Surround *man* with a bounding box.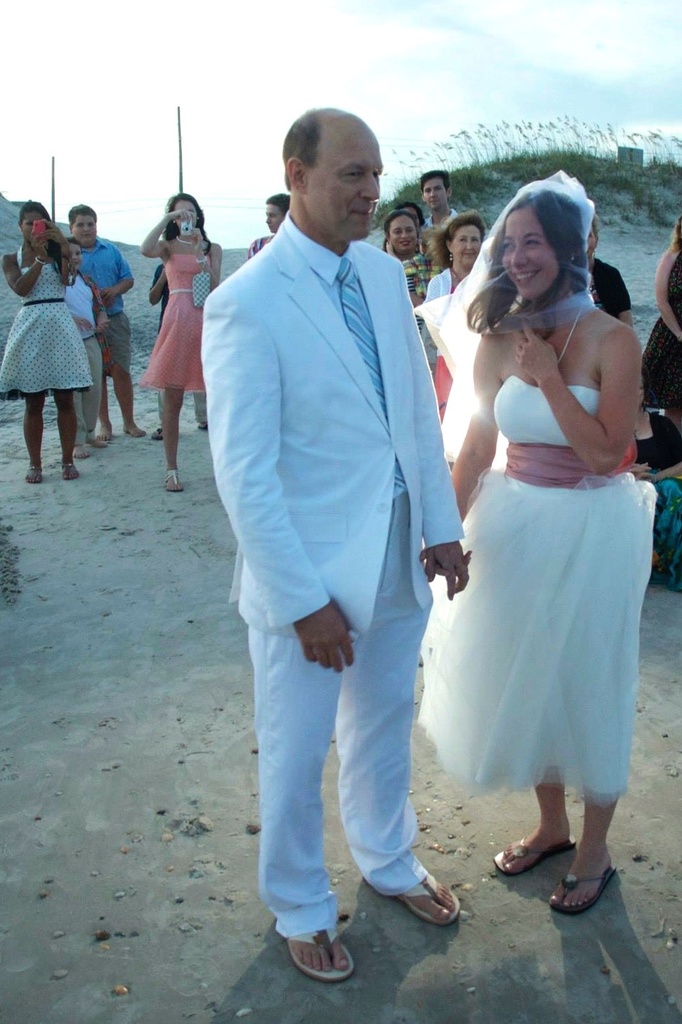
Rect(422, 169, 455, 242).
